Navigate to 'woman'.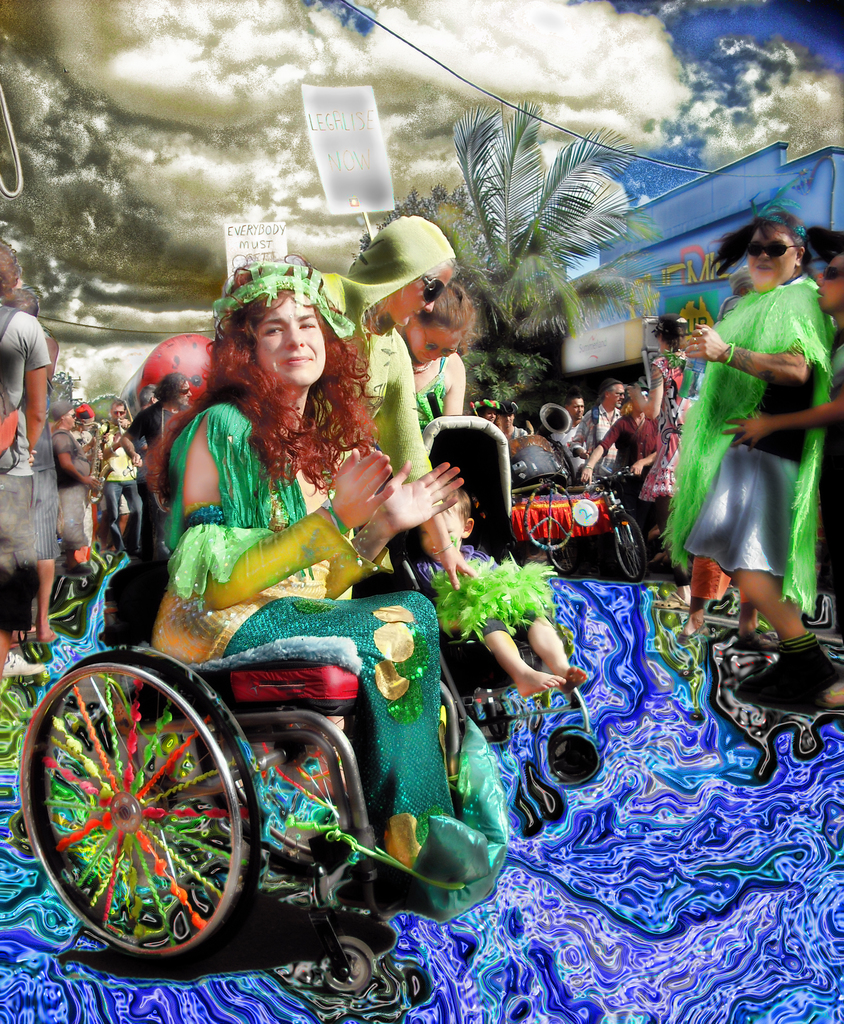
Navigation target: 42 403 95 584.
